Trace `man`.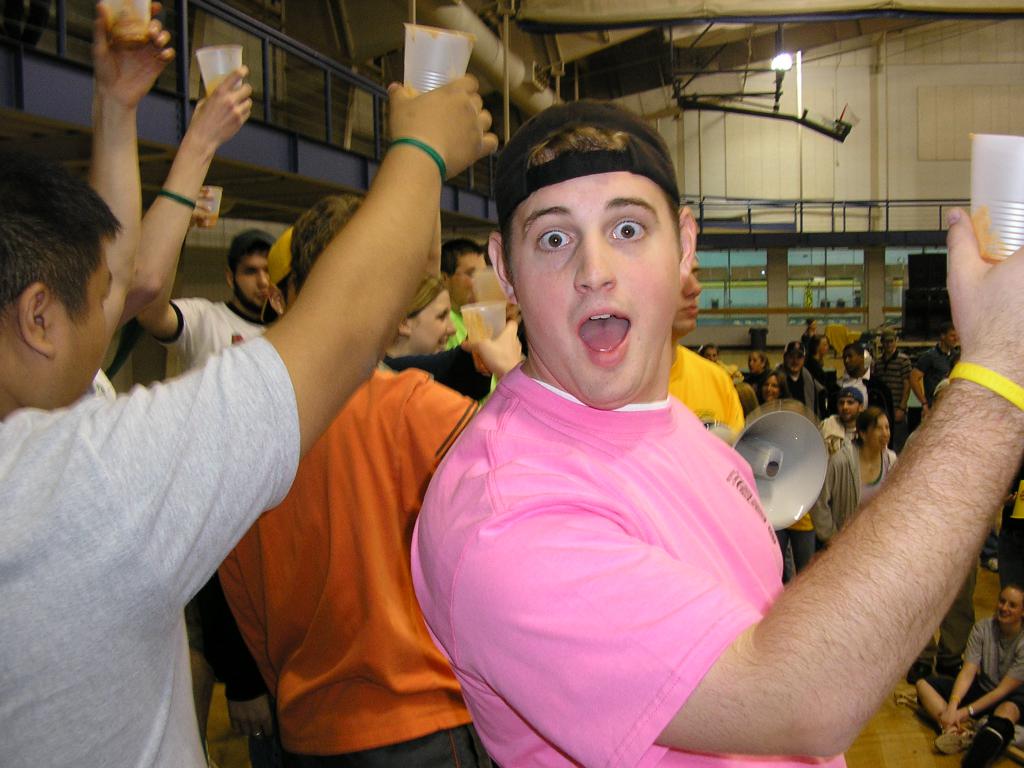
Traced to crop(416, 100, 1023, 767).
